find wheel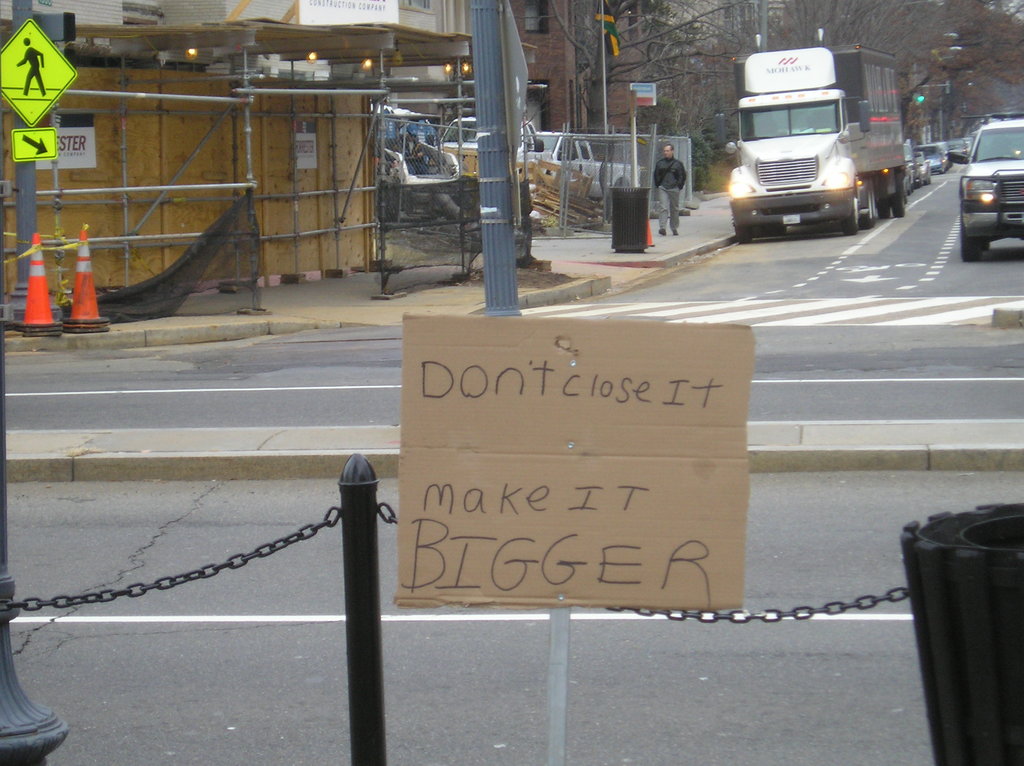
{"x1": 881, "y1": 193, "x2": 892, "y2": 218}
